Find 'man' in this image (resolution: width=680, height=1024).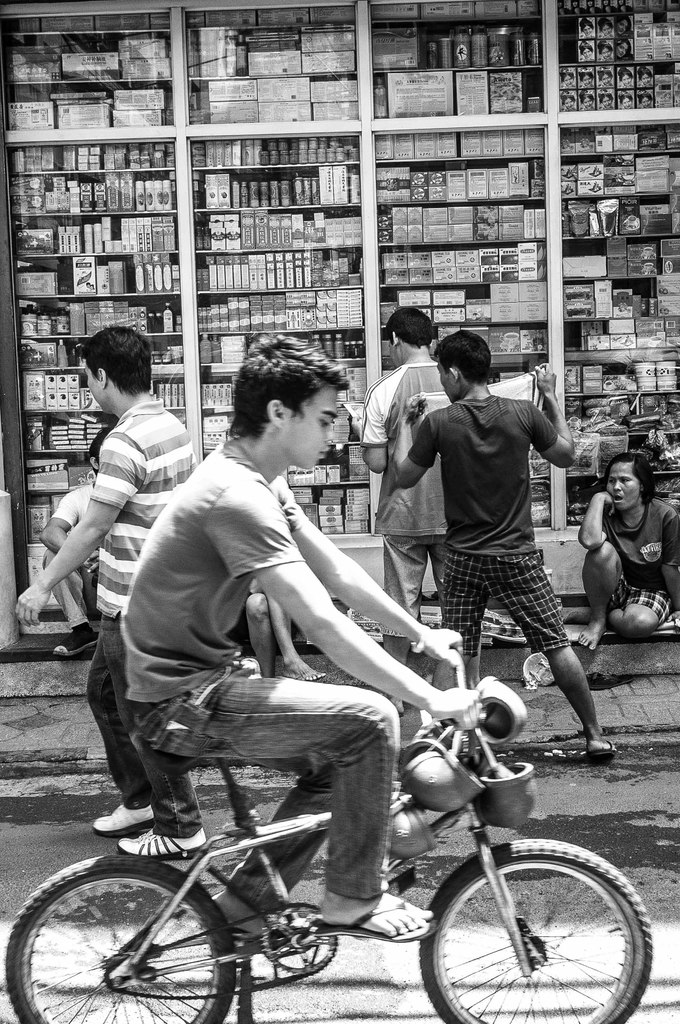
<region>400, 342, 608, 772</region>.
